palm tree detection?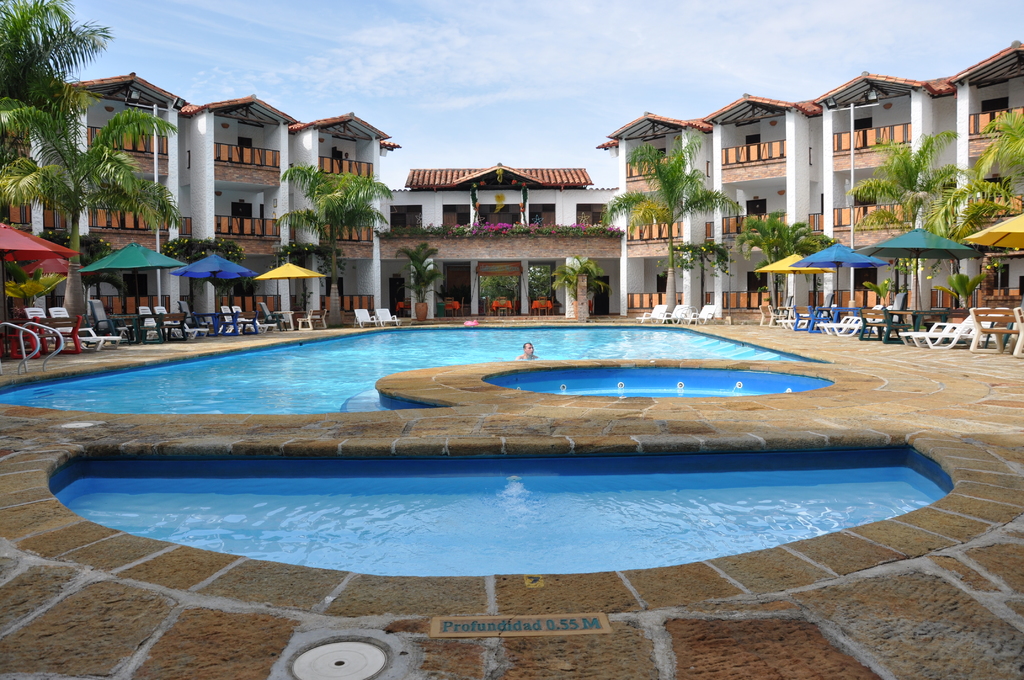
left=552, top=256, right=598, bottom=329
